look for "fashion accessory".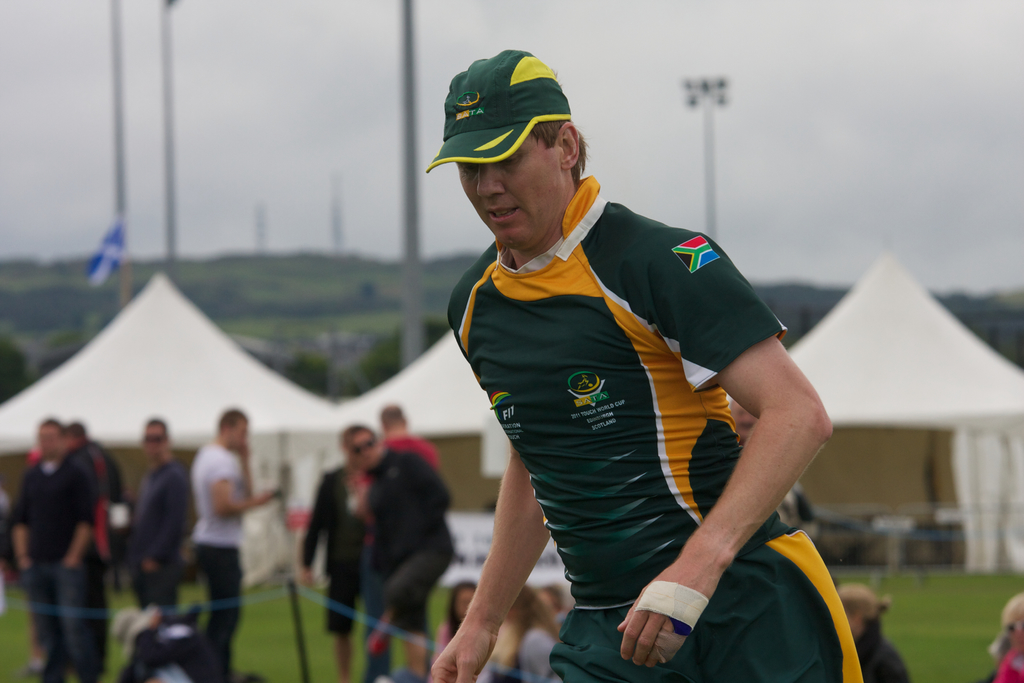
Found: {"x1": 418, "y1": 45, "x2": 570, "y2": 171}.
